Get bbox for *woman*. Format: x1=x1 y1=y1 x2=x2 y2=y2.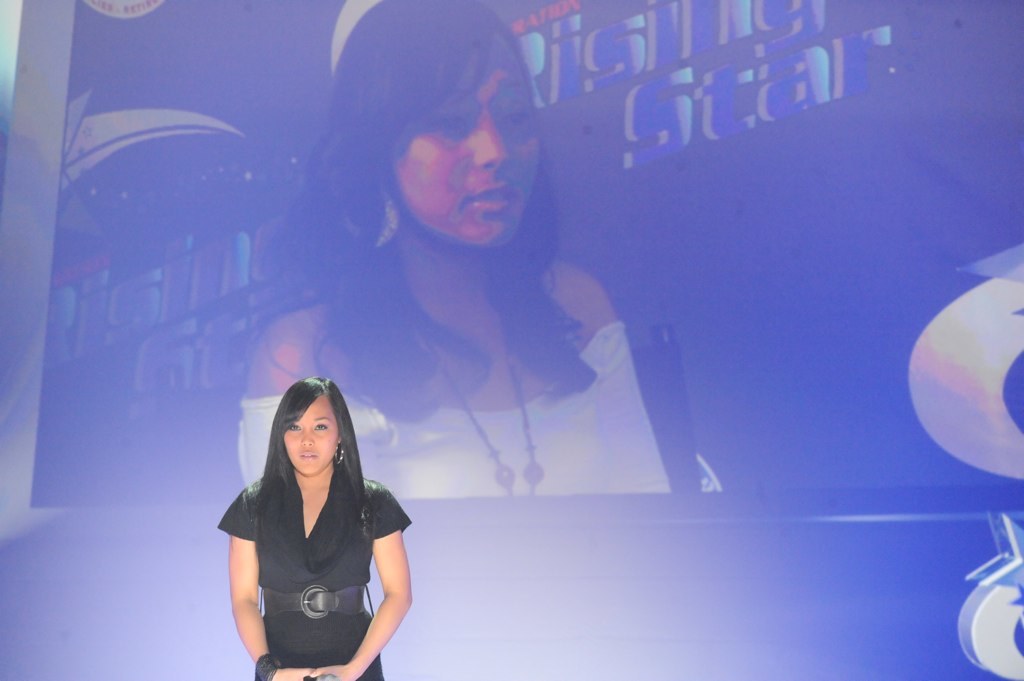
x1=240 y1=0 x2=675 y2=501.
